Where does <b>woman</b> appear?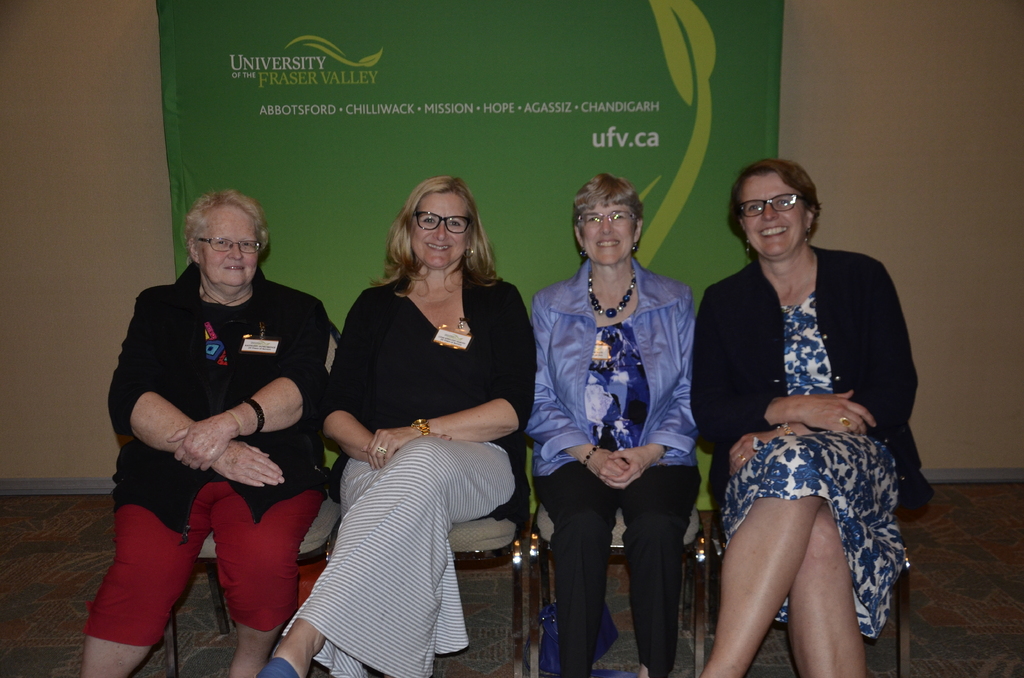
Appears at (x1=692, y1=159, x2=934, y2=677).
